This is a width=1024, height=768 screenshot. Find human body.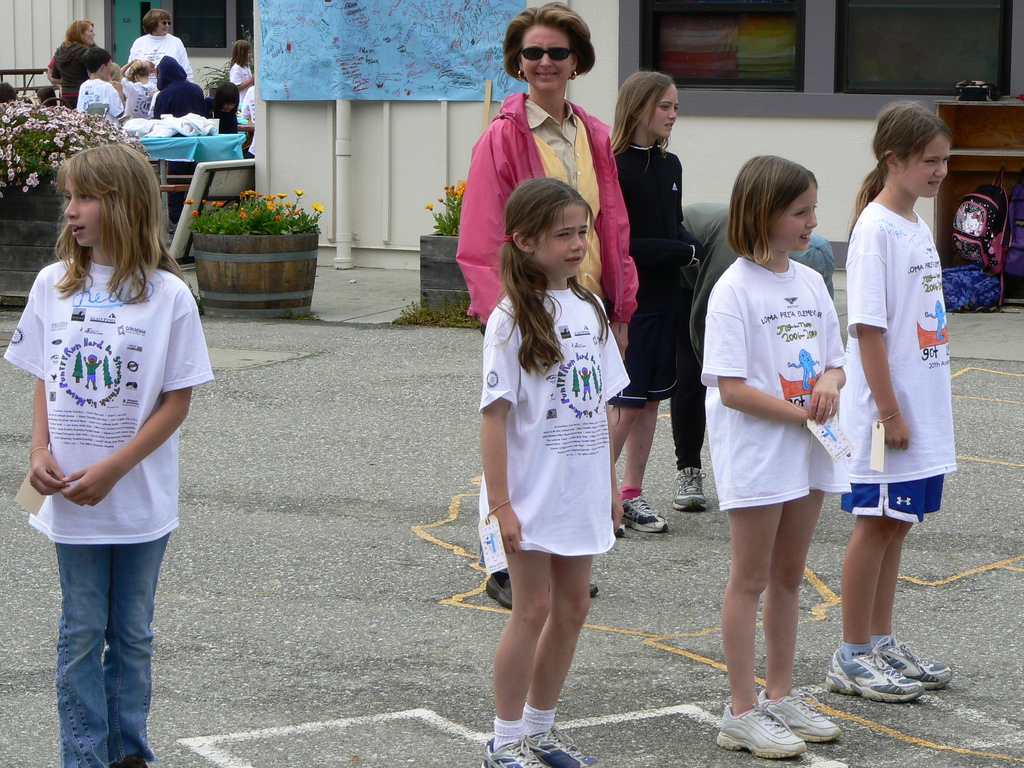
Bounding box: rect(48, 38, 89, 108).
